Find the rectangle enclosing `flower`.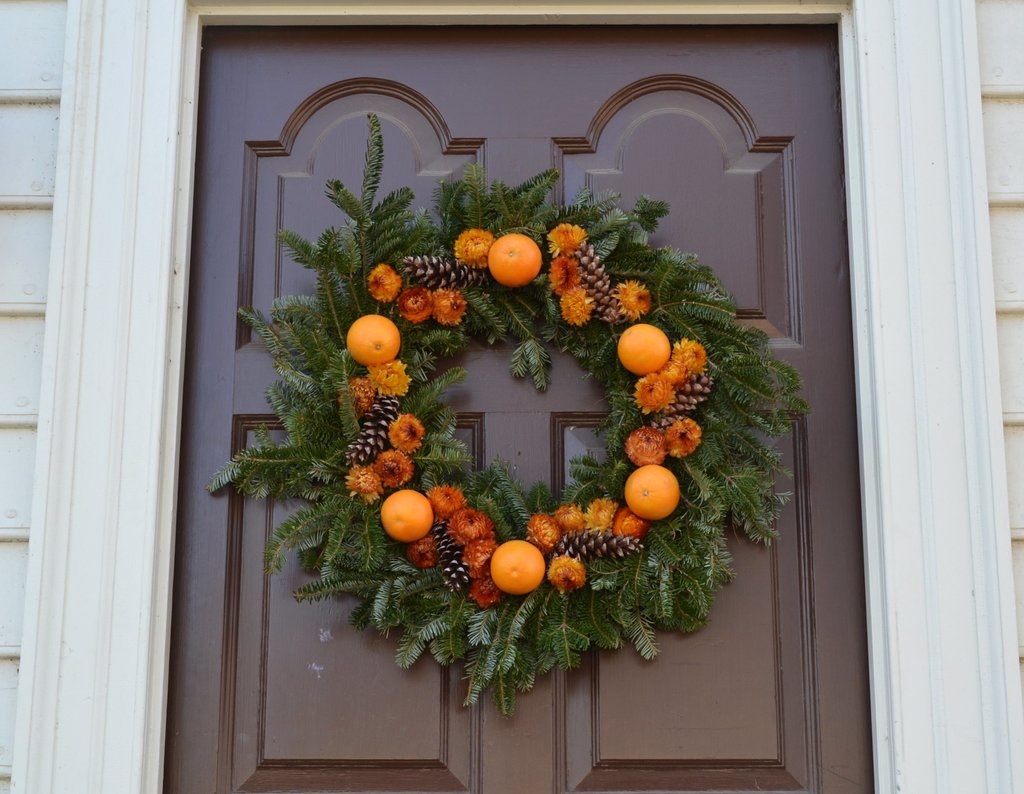
pyautogui.locateOnScreen(429, 485, 475, 521).
